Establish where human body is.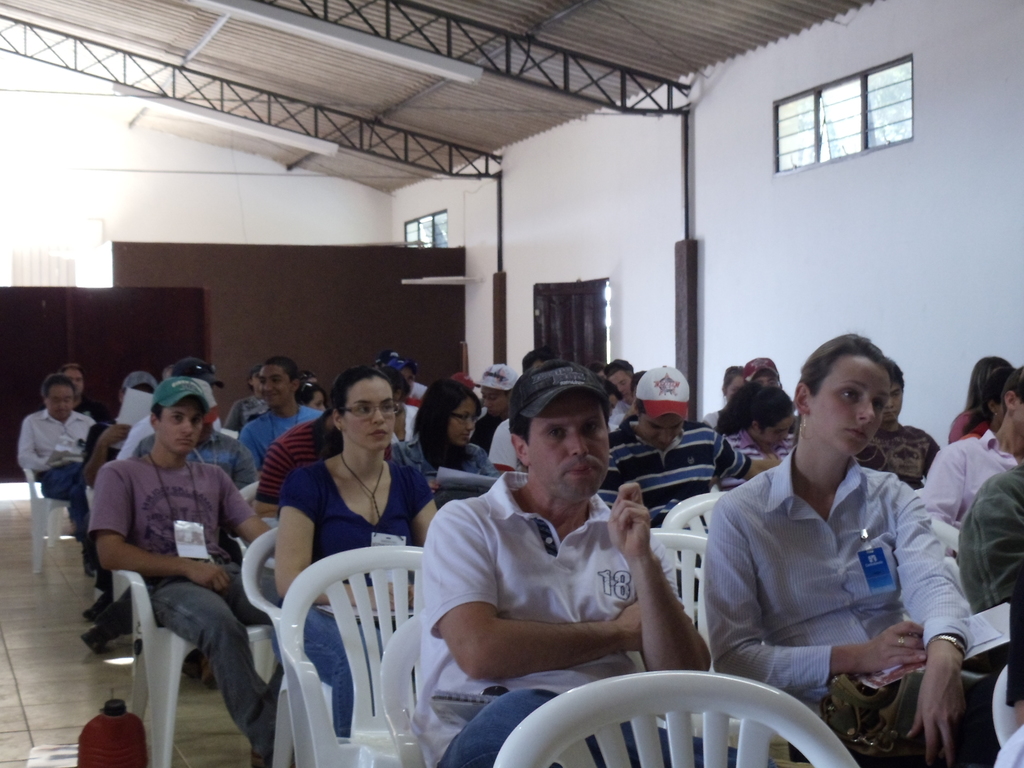
Established at bbox=[946, 403, 1002, 447].
